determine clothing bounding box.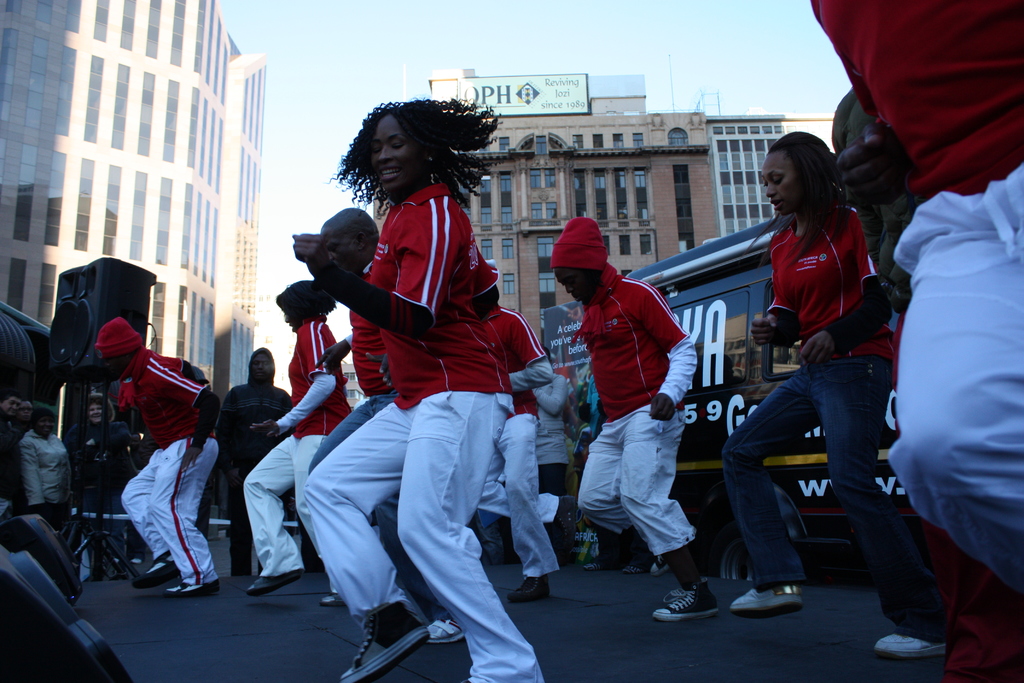
Determined: select_region(217, 373, 293, 565).
